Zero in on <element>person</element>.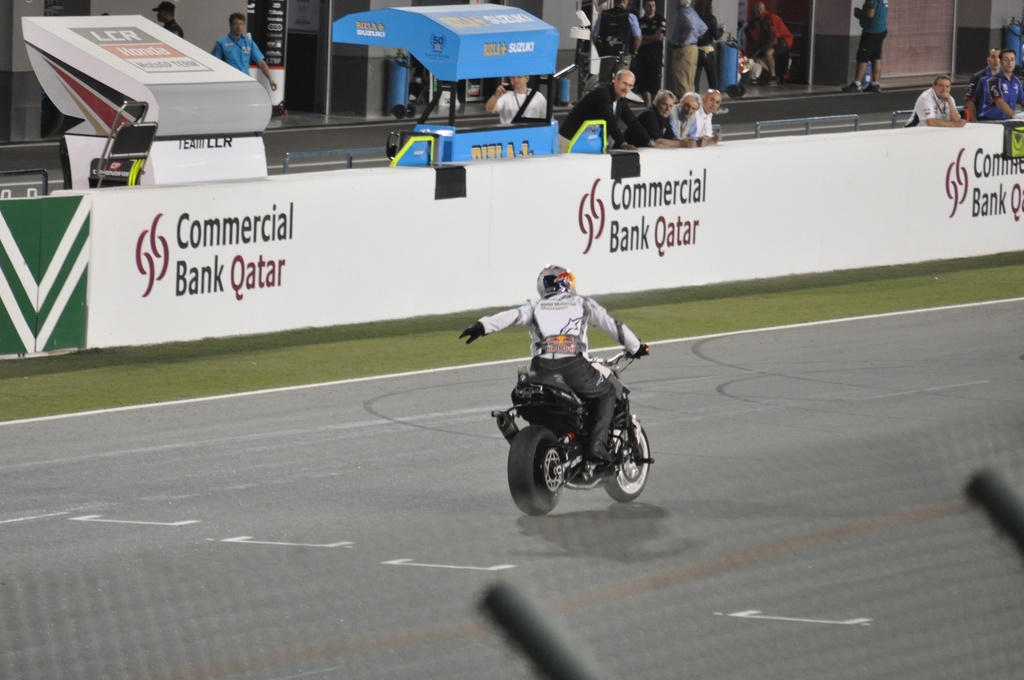
Zeroed in: <region>667, 95, 718, 149</region>.
